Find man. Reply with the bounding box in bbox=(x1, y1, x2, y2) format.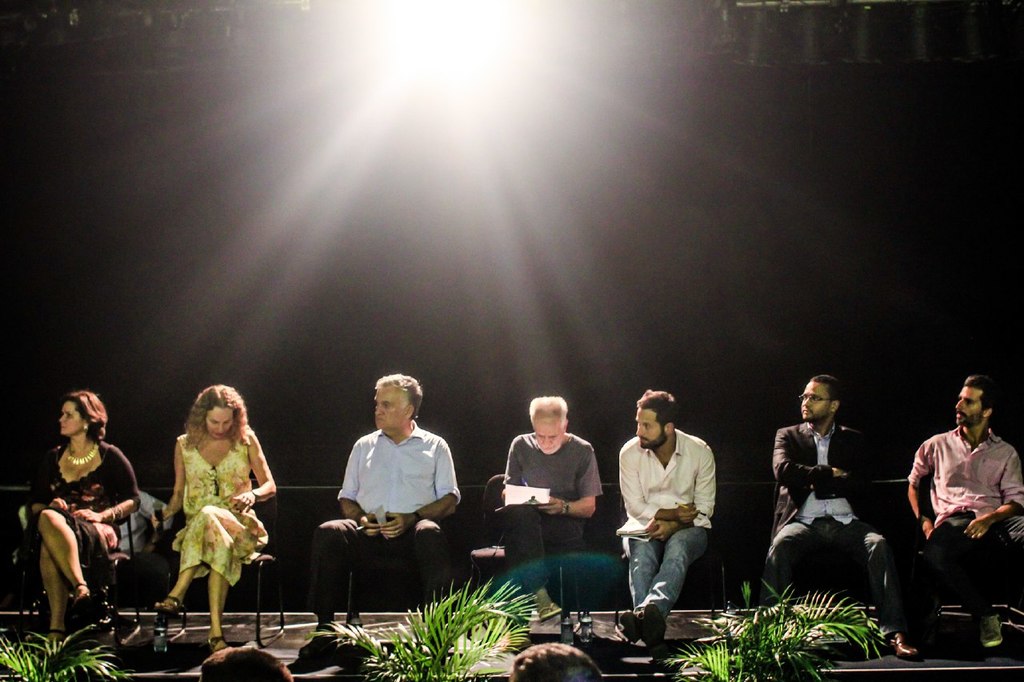
bbox=(906, 373, 1023, 647).
